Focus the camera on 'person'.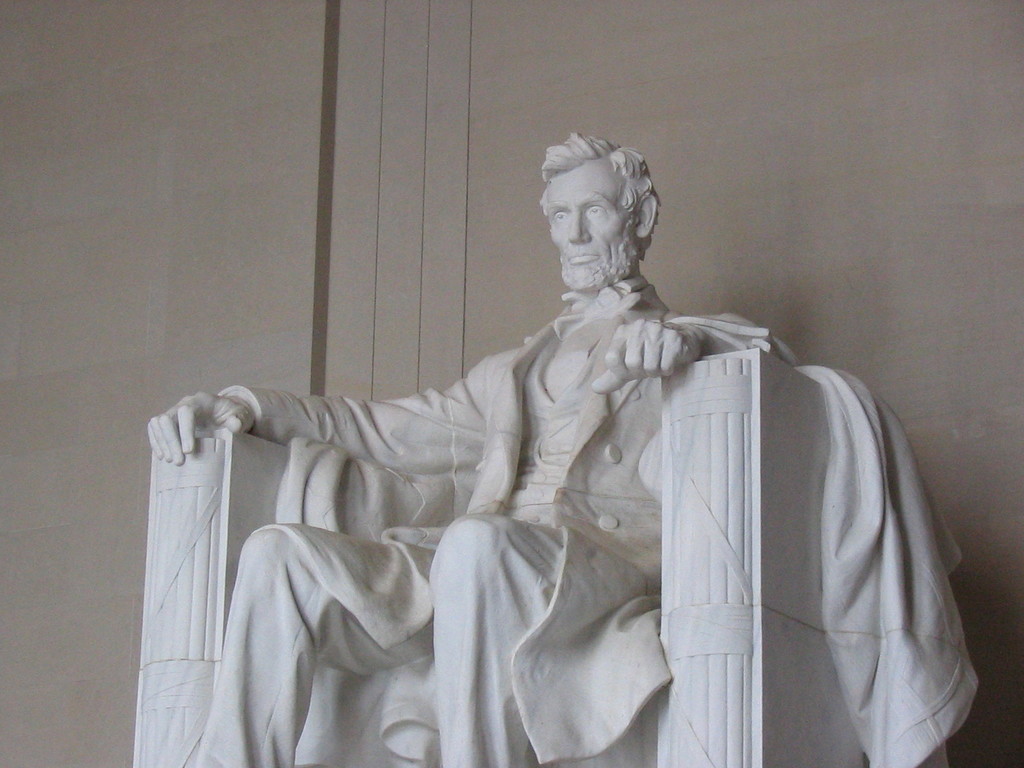
Focus region: region(146, 125, 796, 767).
